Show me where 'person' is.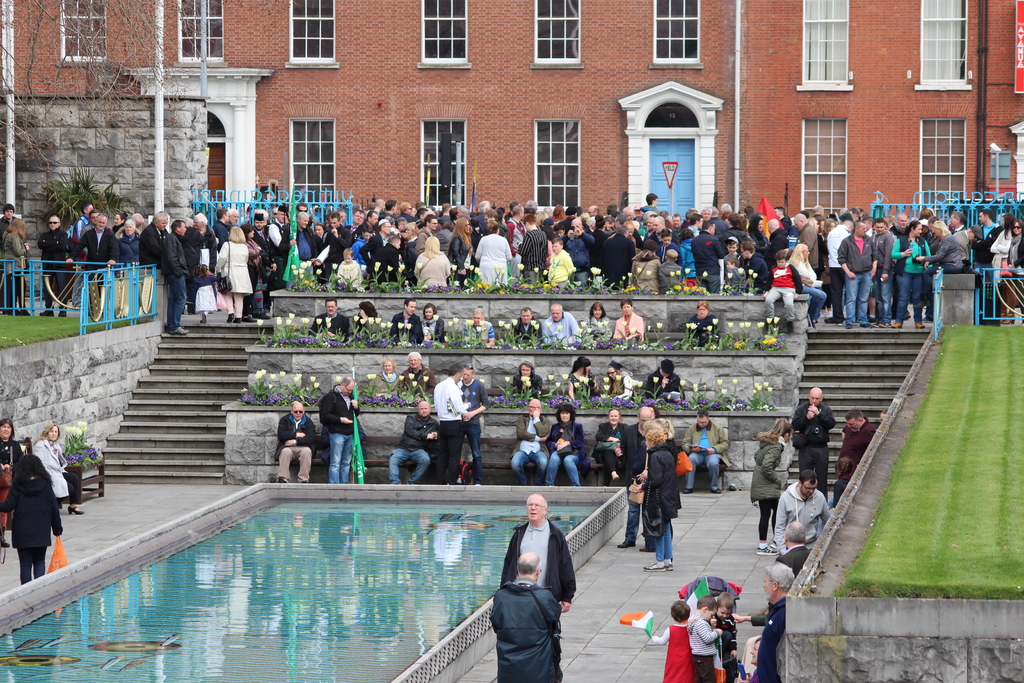
'person' is at <box>162,215,189,336</box>.
